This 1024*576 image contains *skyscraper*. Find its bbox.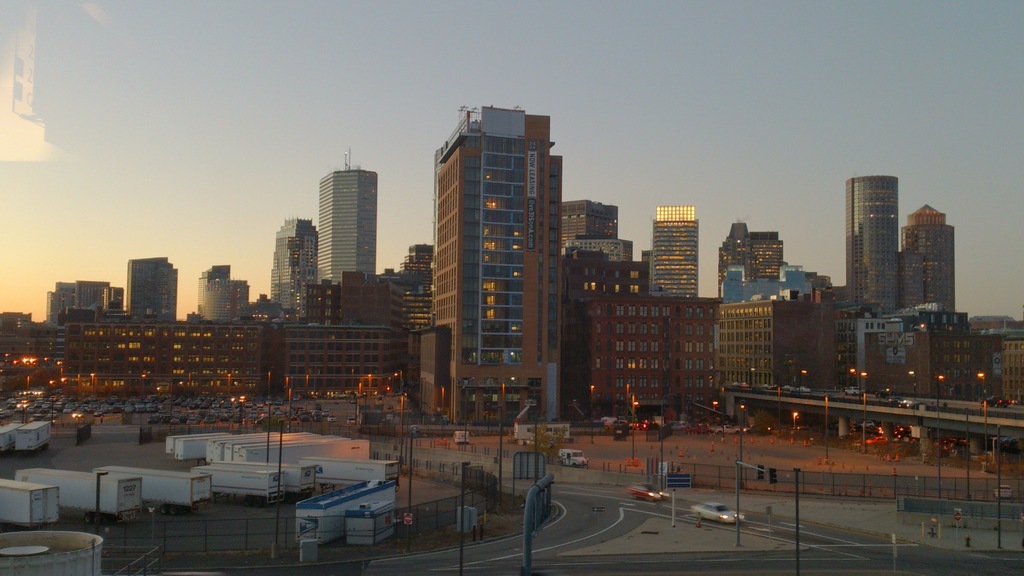
(897, 205, 957, 313).
